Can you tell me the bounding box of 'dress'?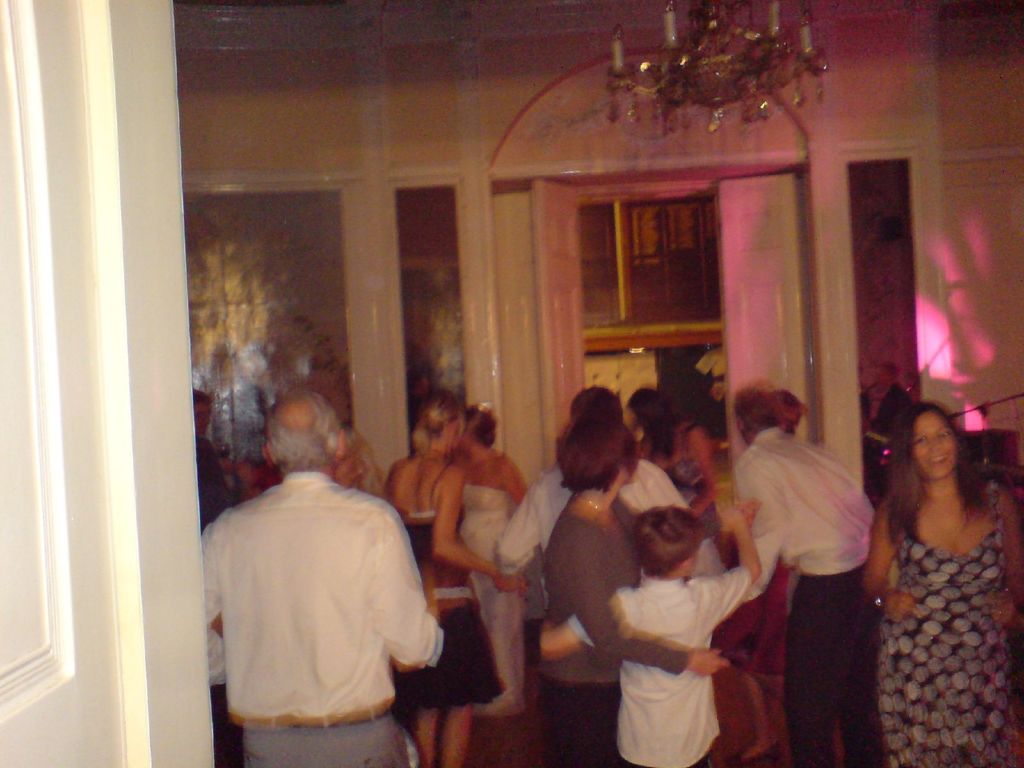
<box>460,484,531,718</box>.
